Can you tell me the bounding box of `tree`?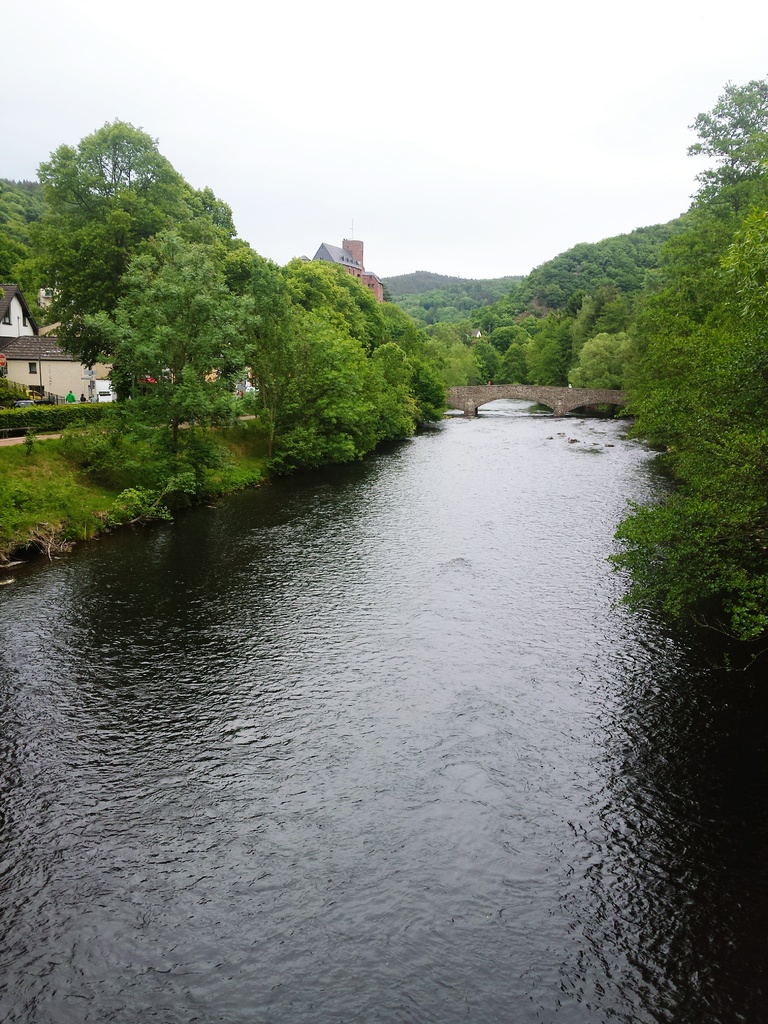
region(500, 244, 693, 353).
